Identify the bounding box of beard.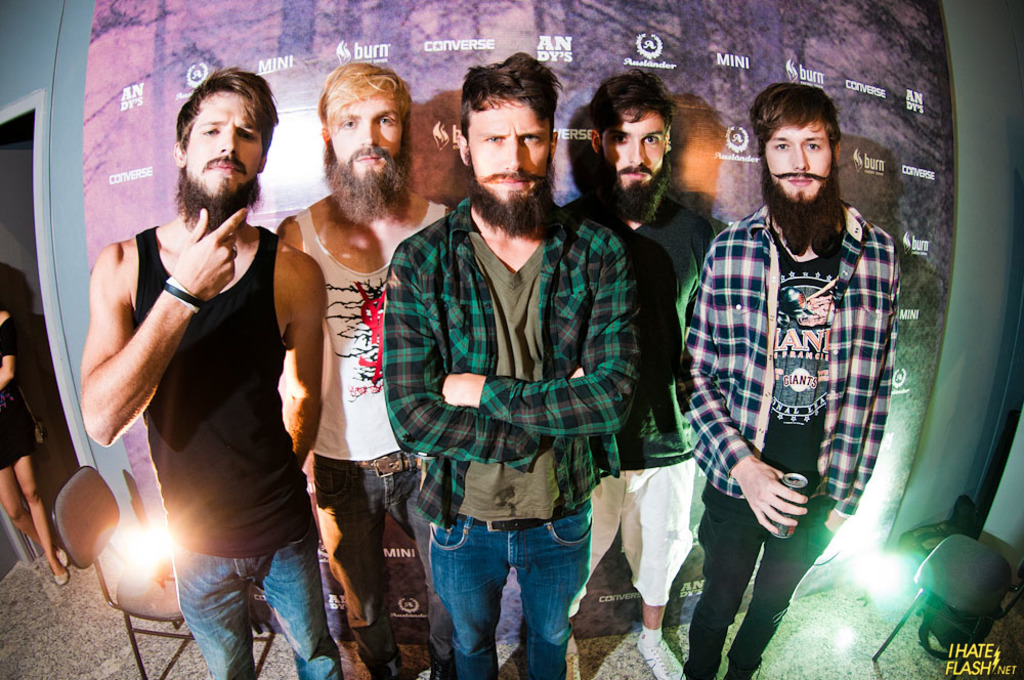
[x1=321, y1=148, x2=410, y2=220].
